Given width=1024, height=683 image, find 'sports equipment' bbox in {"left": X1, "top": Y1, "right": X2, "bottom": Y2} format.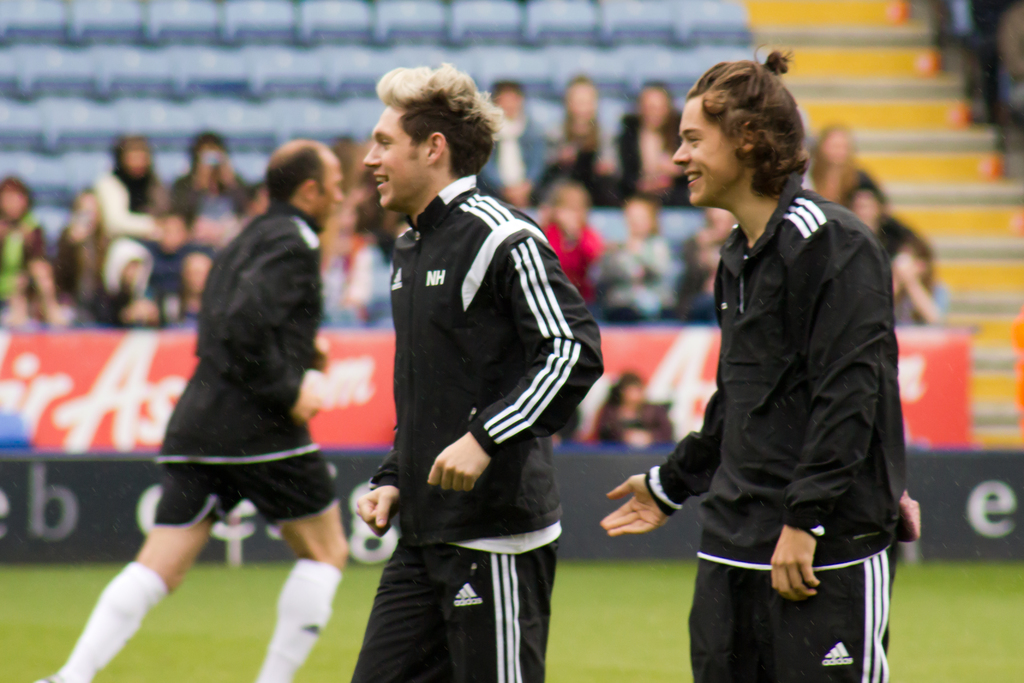
{"left": 348, "top": 172, "right": 609, "bottom": 682}.
